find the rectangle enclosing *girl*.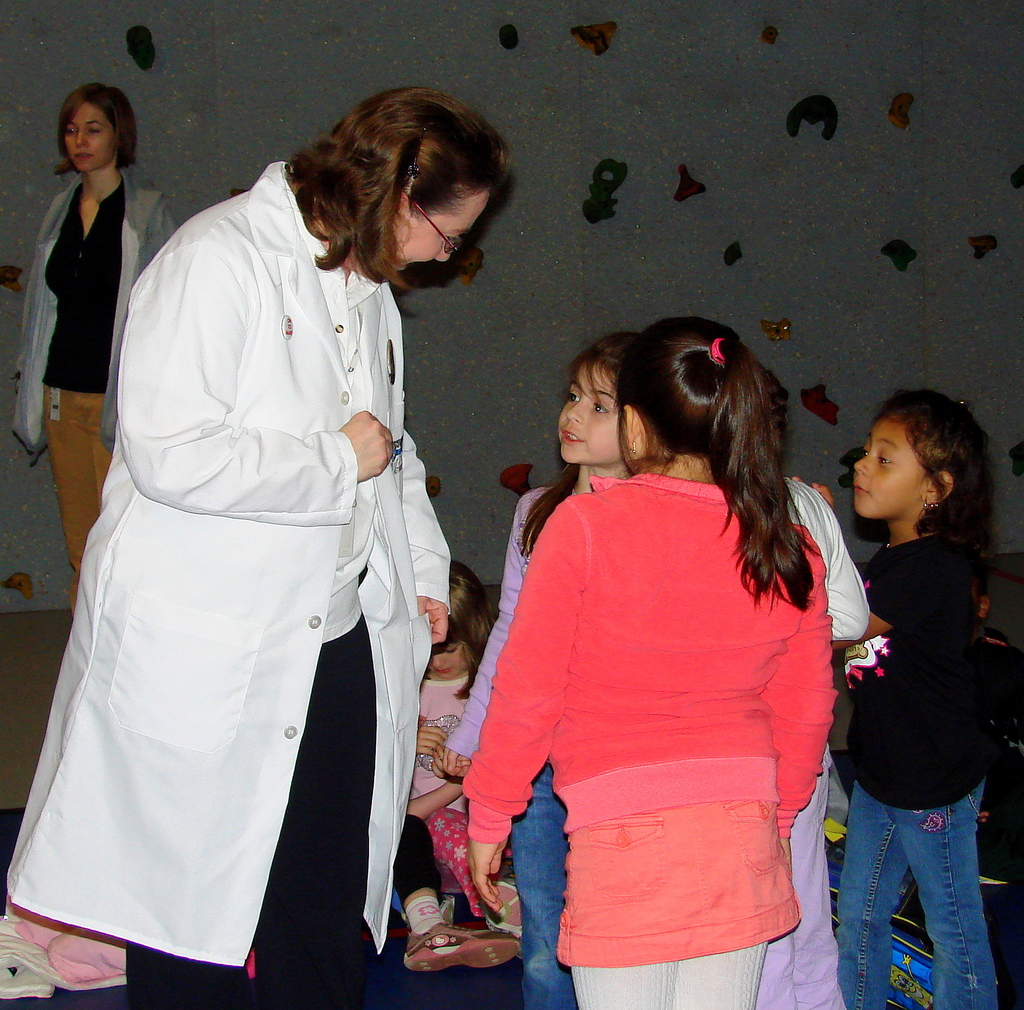
[x1=14, y1=87, x2=178, y2=585].
